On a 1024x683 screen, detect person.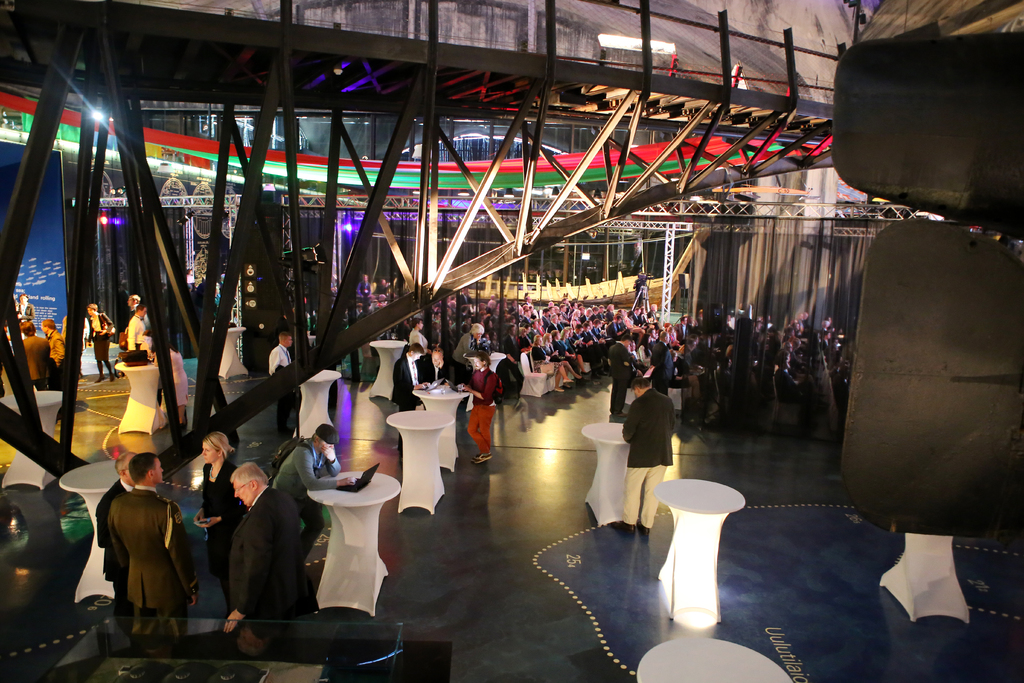
locate(97, 448, 143, 604).
